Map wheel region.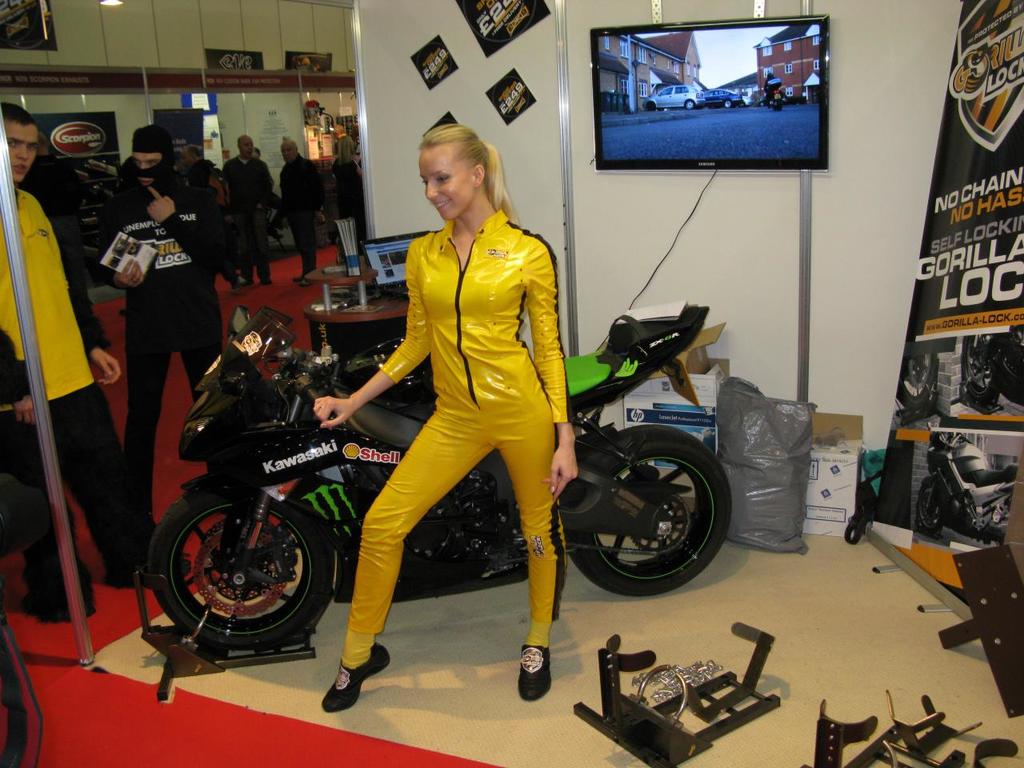
Mapped to (147,492,310,653).
